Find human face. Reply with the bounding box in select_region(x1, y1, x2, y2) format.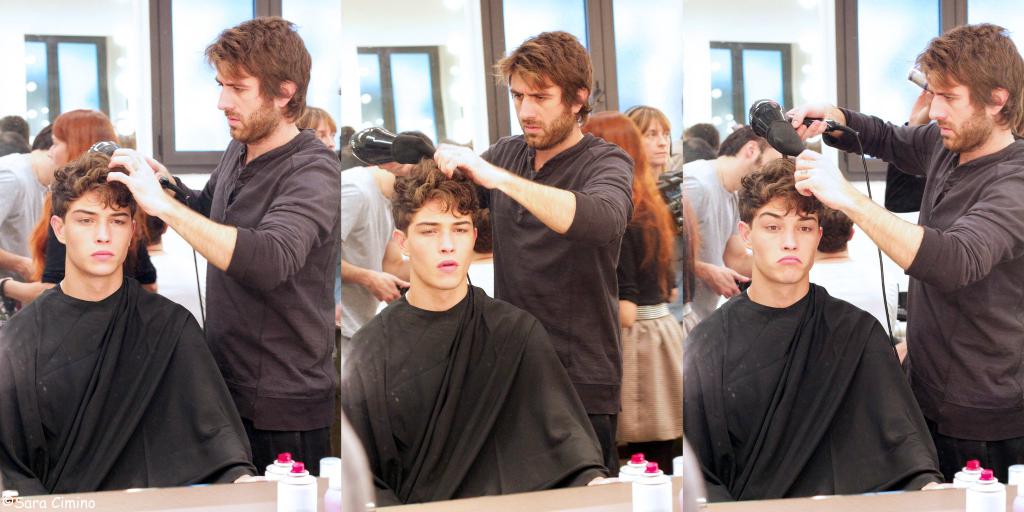
select_region(925, 74, 996, 153).
